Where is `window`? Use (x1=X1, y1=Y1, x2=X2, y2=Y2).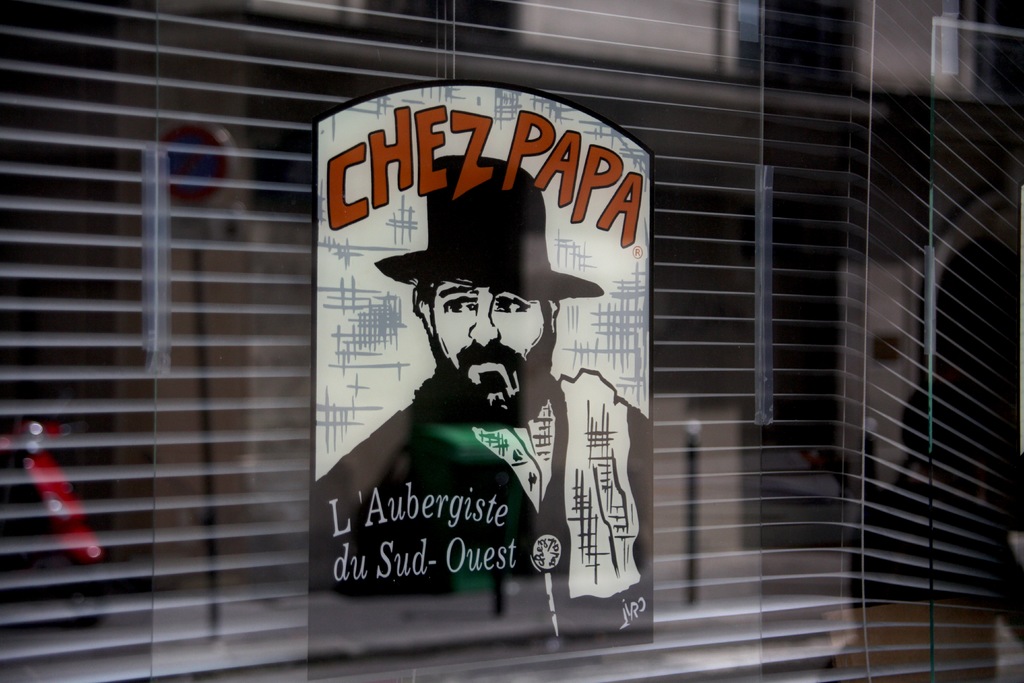
(x1=0, y1=0, x2=1023, y2=682).
